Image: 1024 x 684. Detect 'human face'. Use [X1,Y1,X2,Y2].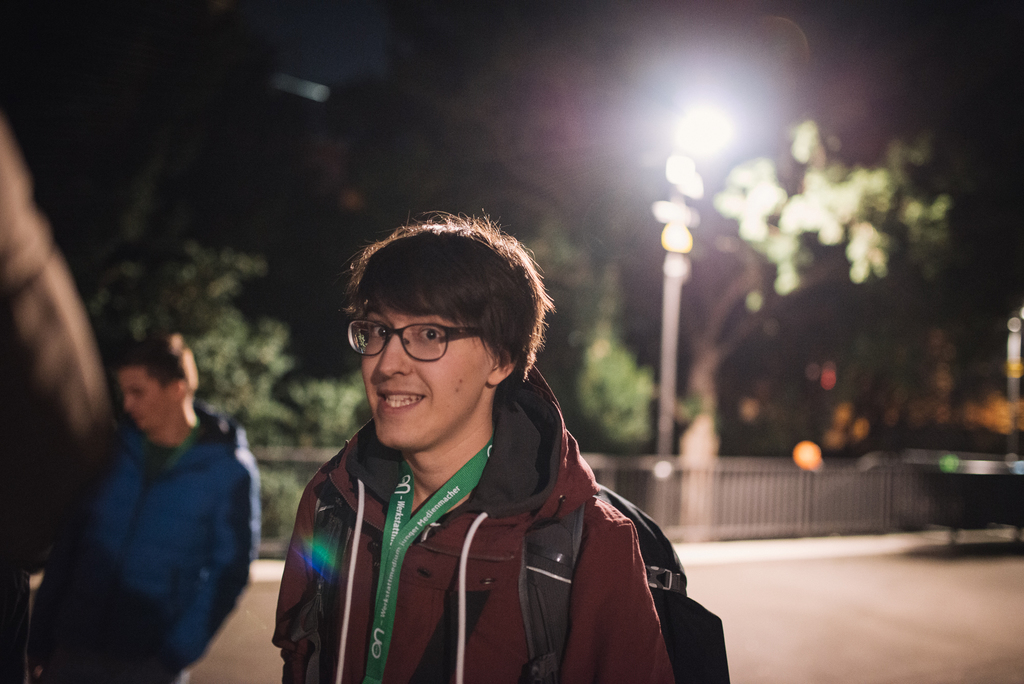
[120,367,174,431].
